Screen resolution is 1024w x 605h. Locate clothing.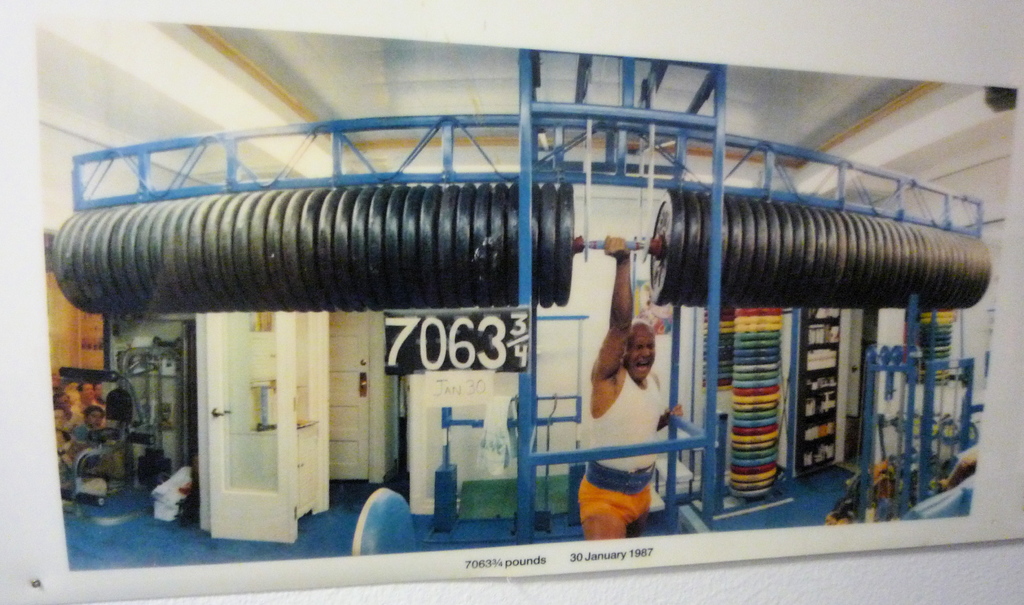
[580, 355, 687, 512].
